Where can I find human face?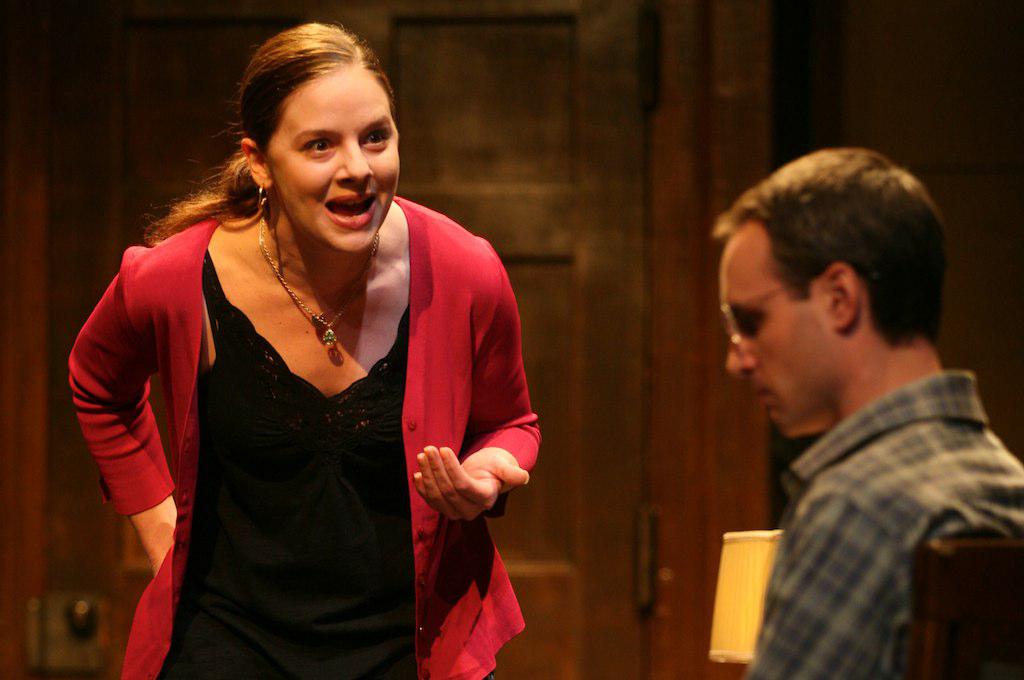
You can find it at (x1=722, y1=222, x2=829, y2=439).
